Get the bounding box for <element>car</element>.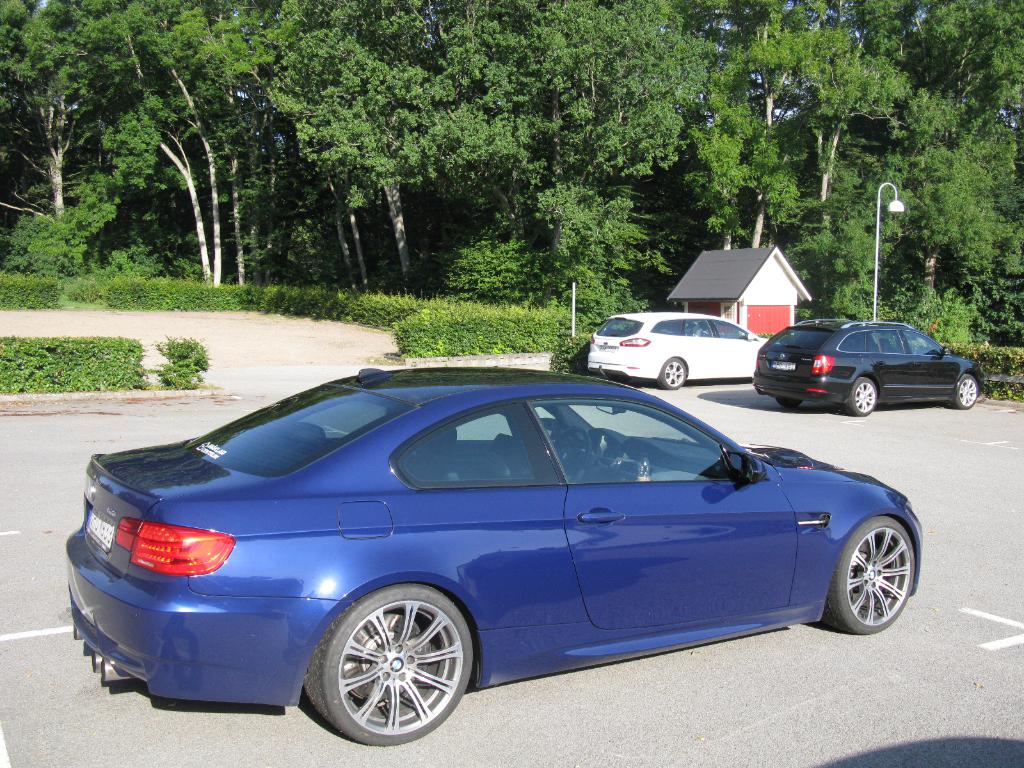
[43,372,919,736].
